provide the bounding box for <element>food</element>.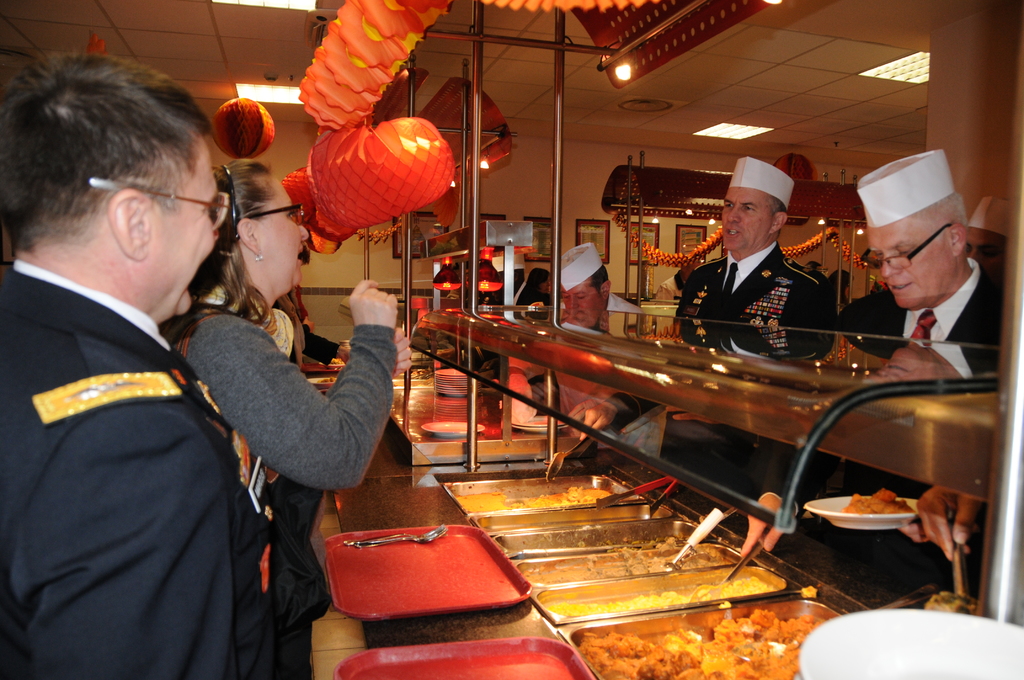
(x1=522, y1=532, x2=731, y2=586).
